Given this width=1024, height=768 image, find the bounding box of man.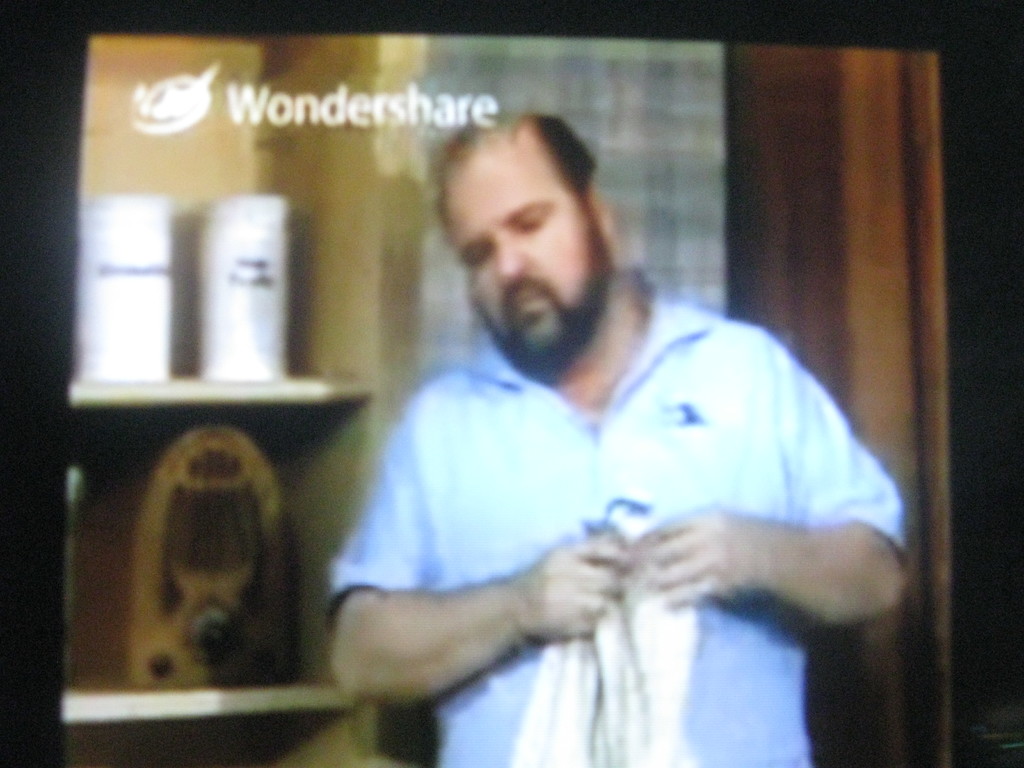
(x1=316, y1=116, x2=928, y2=723).
